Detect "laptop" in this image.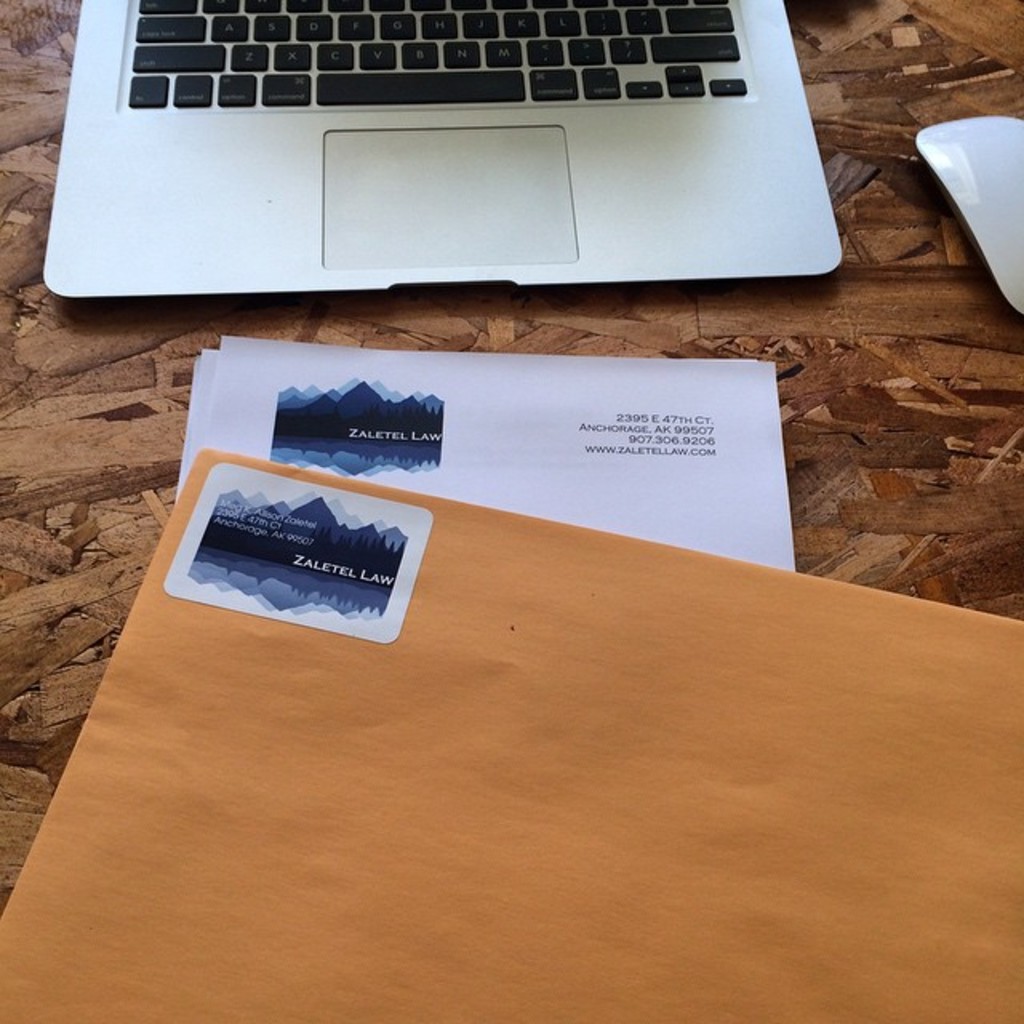
Detection: 0 0 846 314.
